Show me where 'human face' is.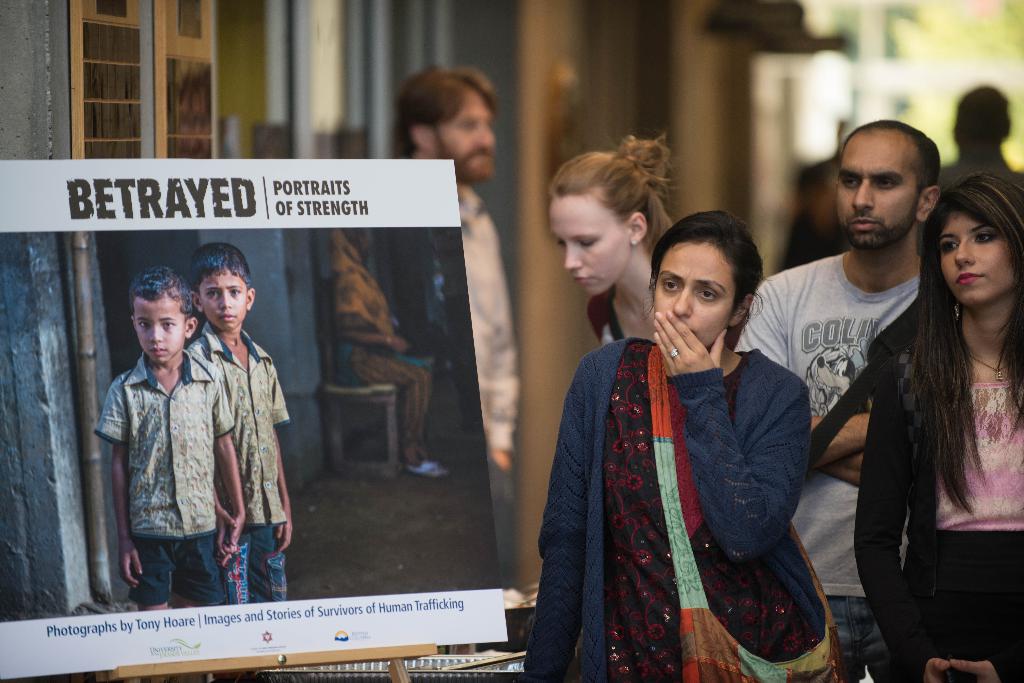
'human face' is at x1=555, y1=197, x2=624, y2=299.
